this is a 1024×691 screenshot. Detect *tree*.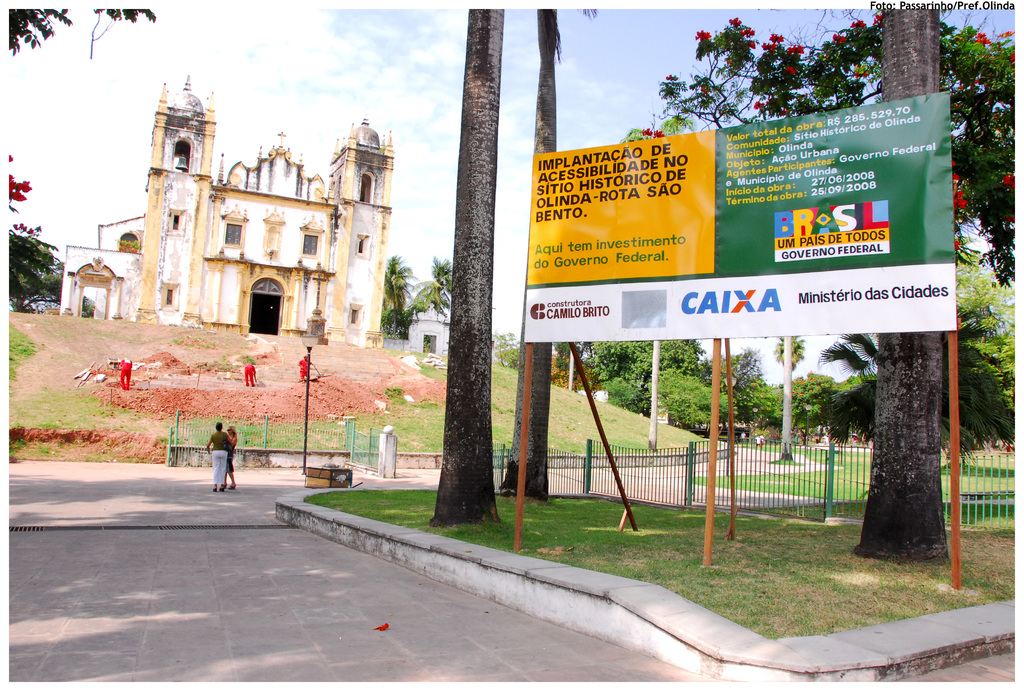
l=642, t=12, r=1019, b=292.
